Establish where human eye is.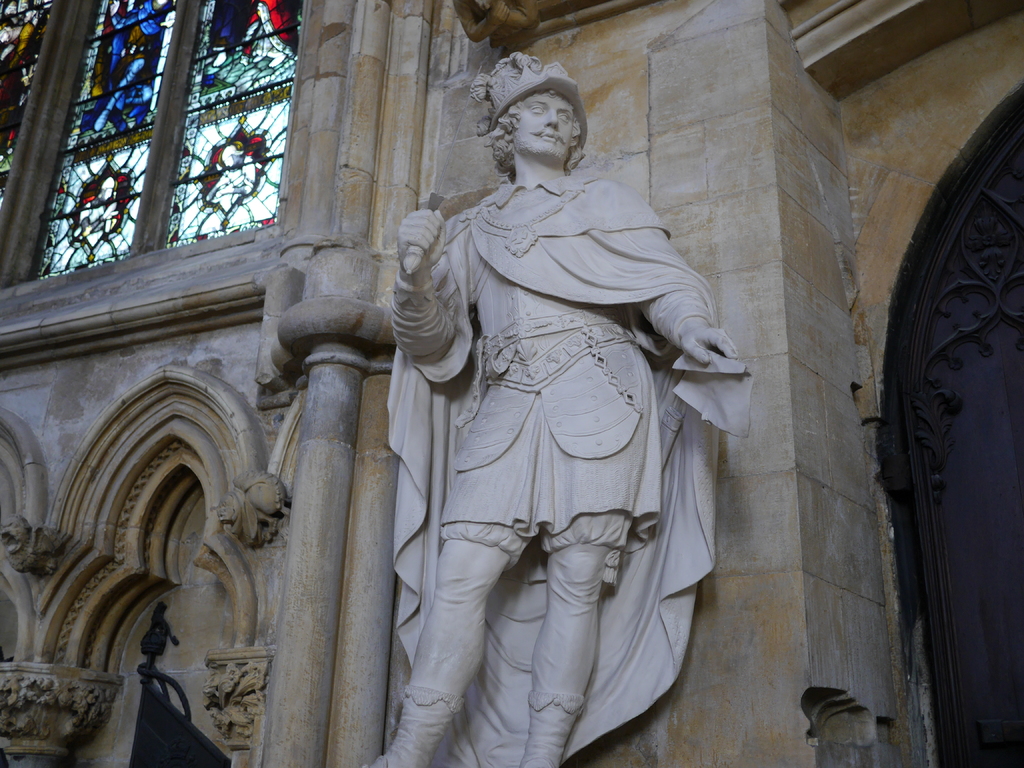
Established at x1=530 y1=102 x2=546 y2=116.
